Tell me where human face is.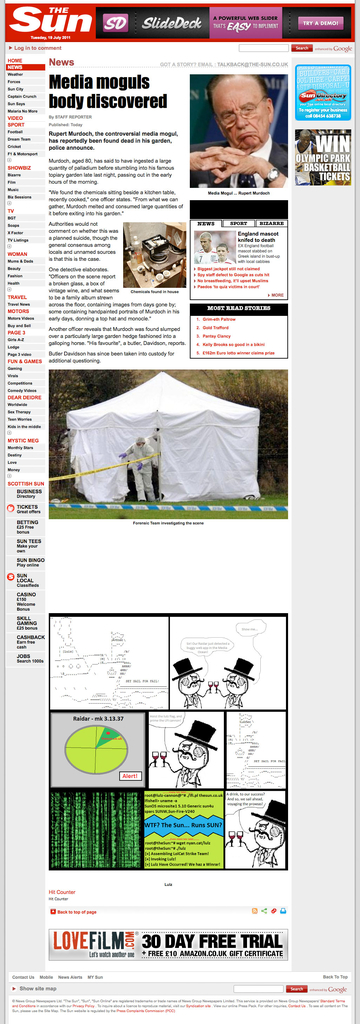
human face is at {"x1": 301, "y1": 134, "x2": 311, "y2": 147}.
